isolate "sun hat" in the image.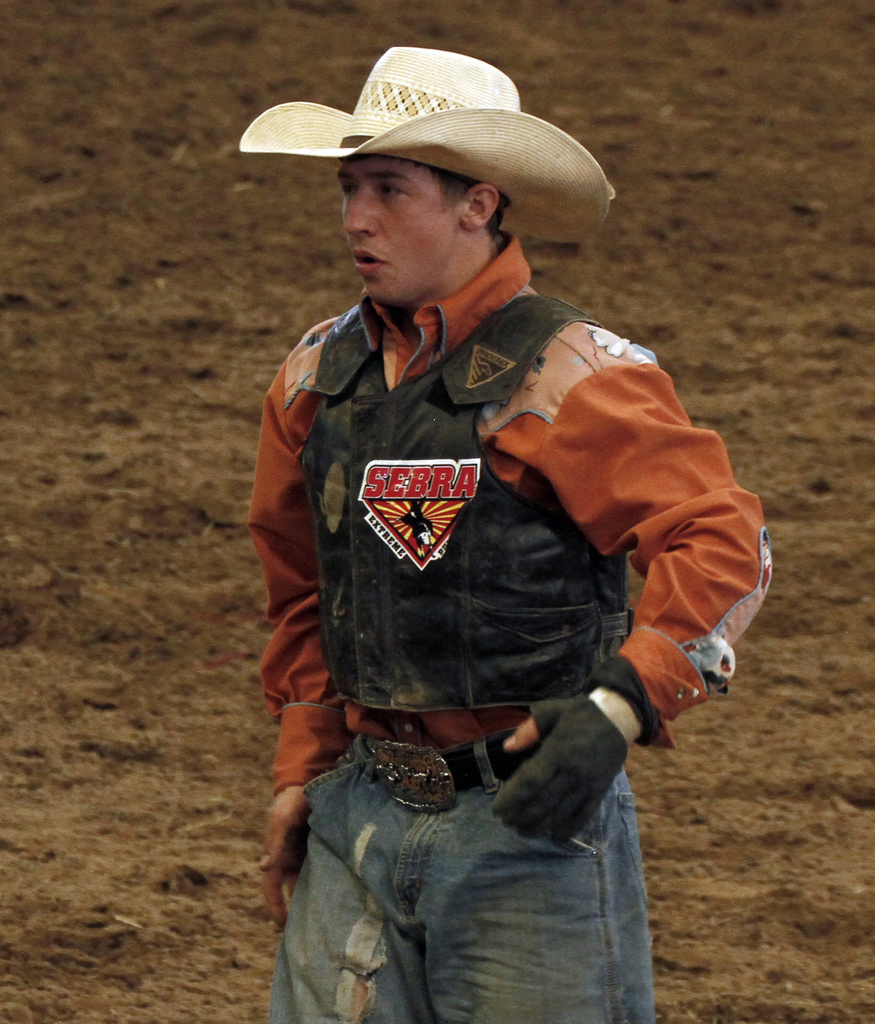
Isolated region: {"left": 230, "top": 42, "right": 621, "bottom": 252}.
